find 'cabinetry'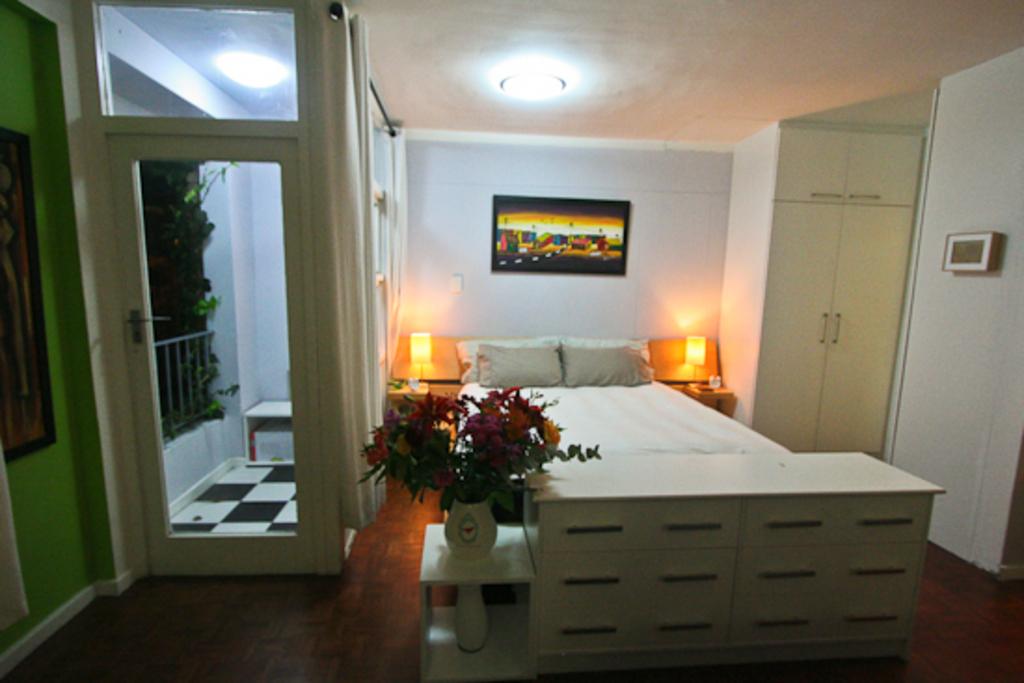
{"x1": 737, "y1": 497, "x2": 838, "y2": 553}
